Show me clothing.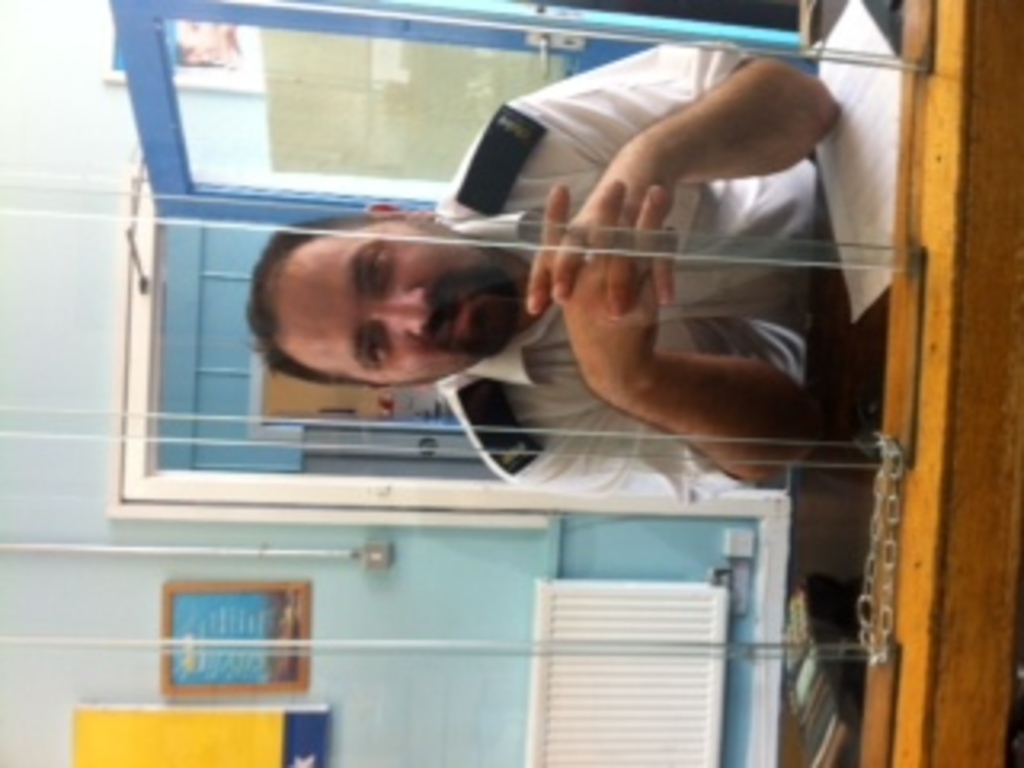
clothing is here: l=378, t=106, r=861, b=451.
